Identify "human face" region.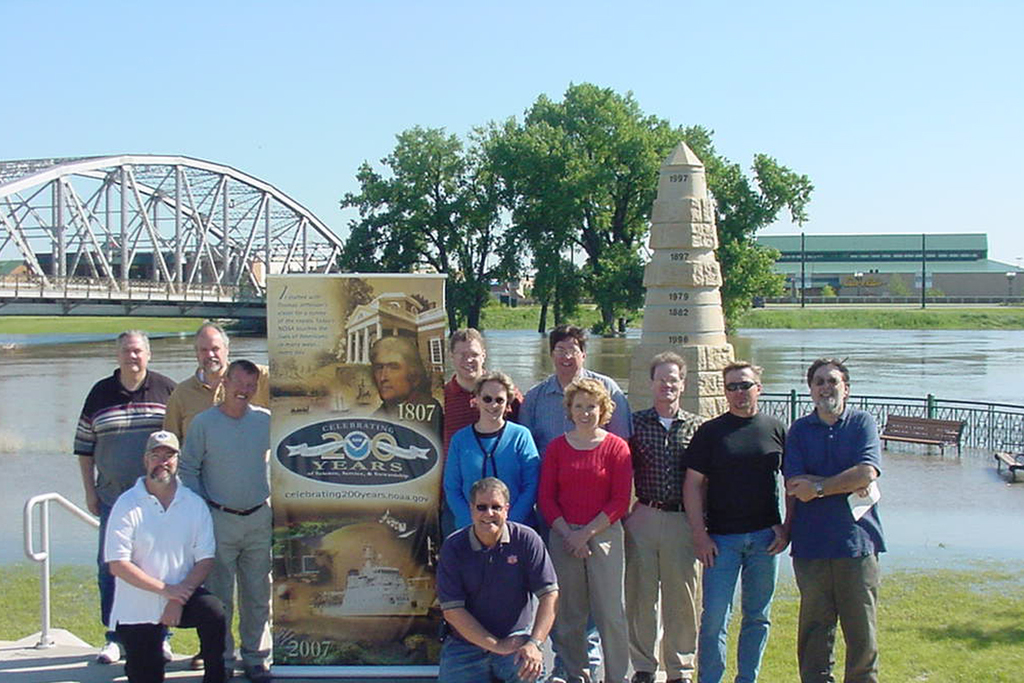
Region: BBox(480, 381, 508, 419).
